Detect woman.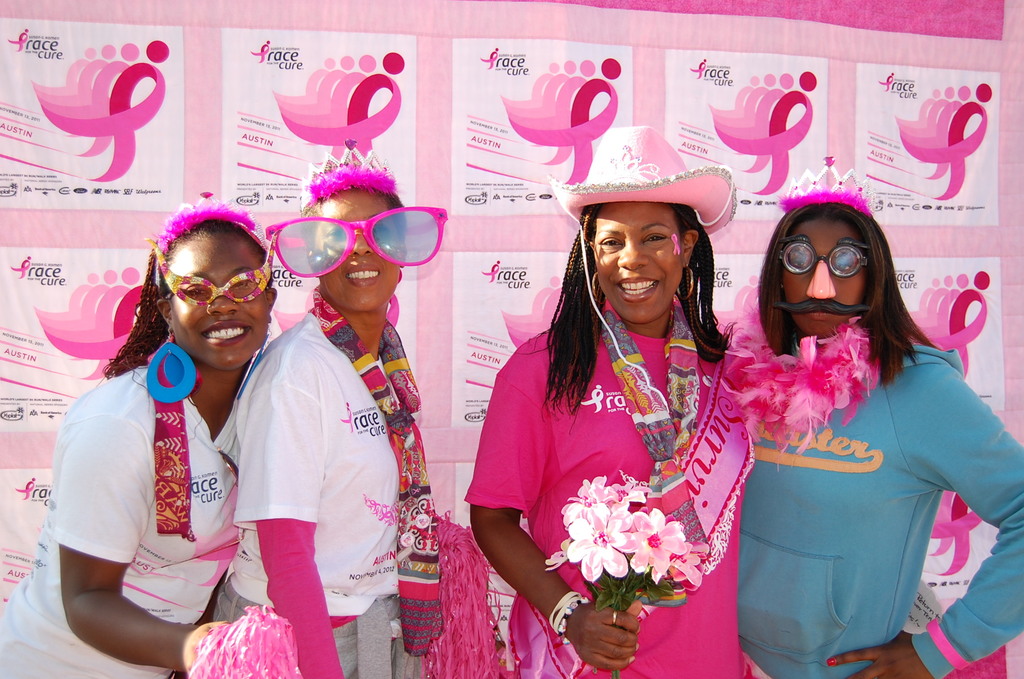
Detected at 0,199,467,678.
